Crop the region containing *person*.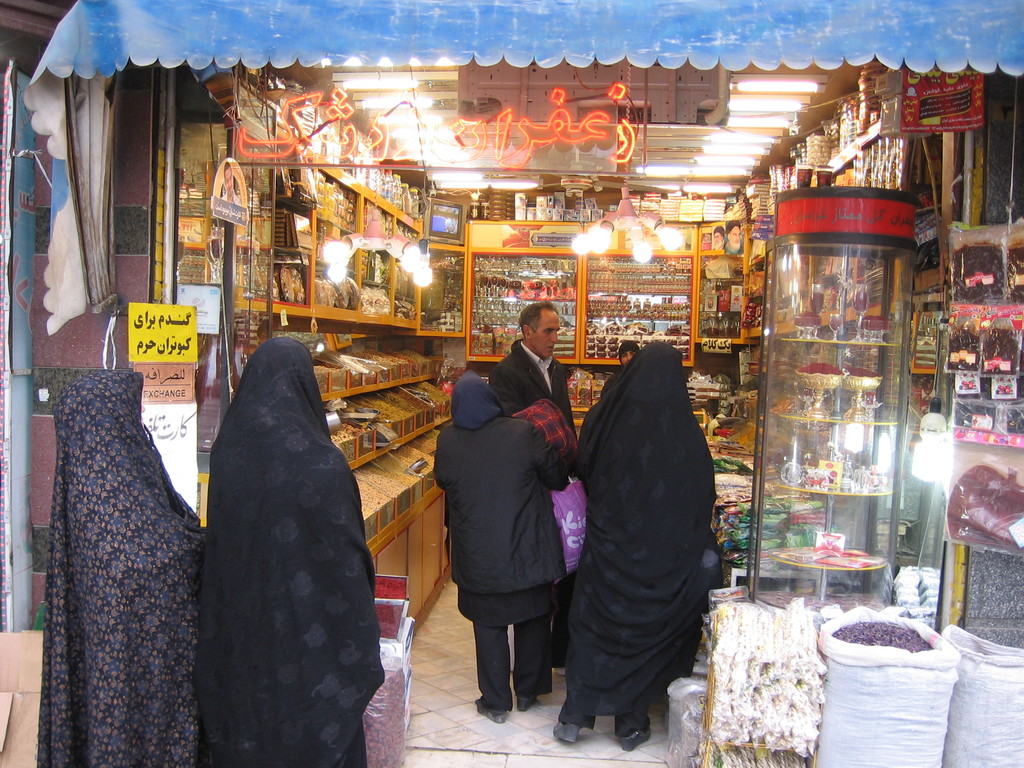
Crop region: select_region(205, 336, 383, 767).
